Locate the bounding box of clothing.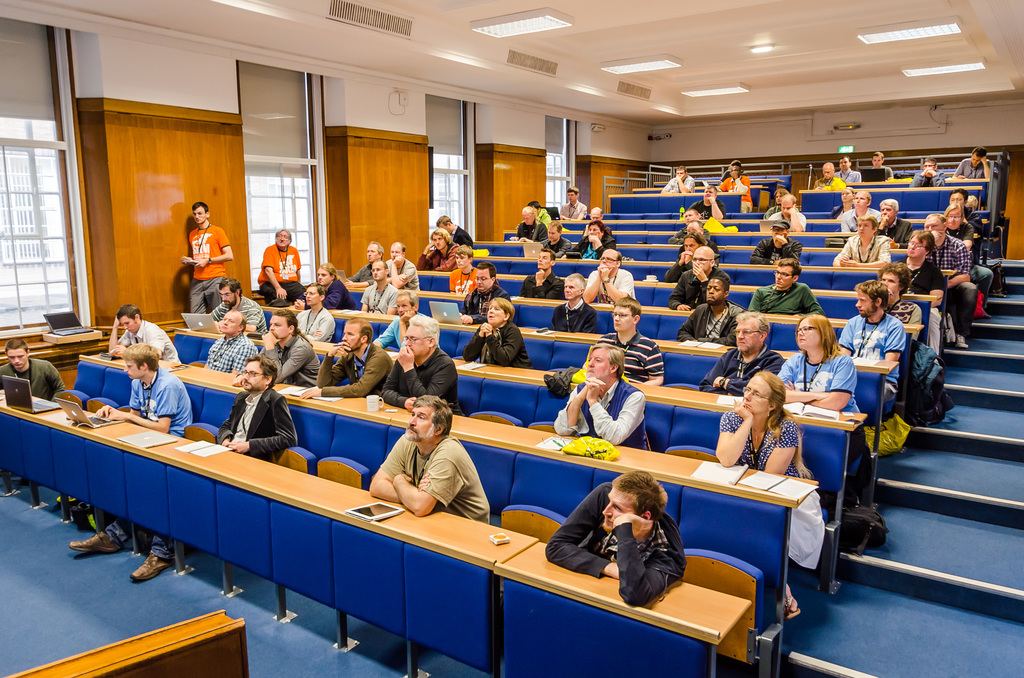
Bounding box: 698:344:787:400.
